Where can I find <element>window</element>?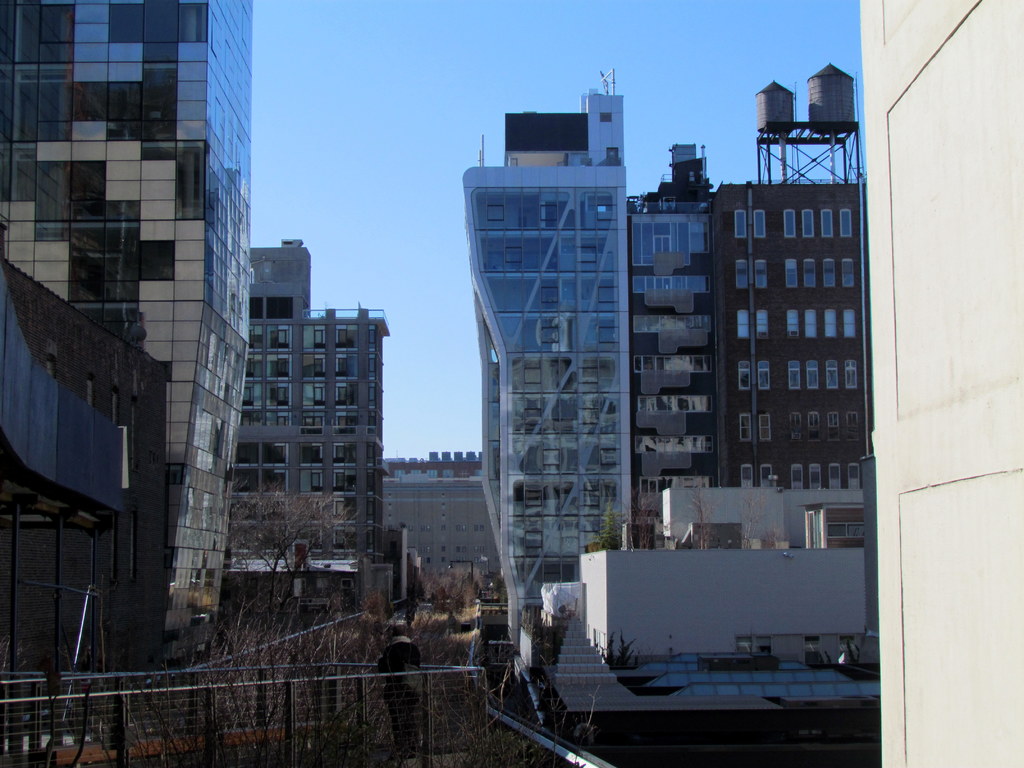
You can find it at x1=809 y1=410 x2=819 y2=435.
